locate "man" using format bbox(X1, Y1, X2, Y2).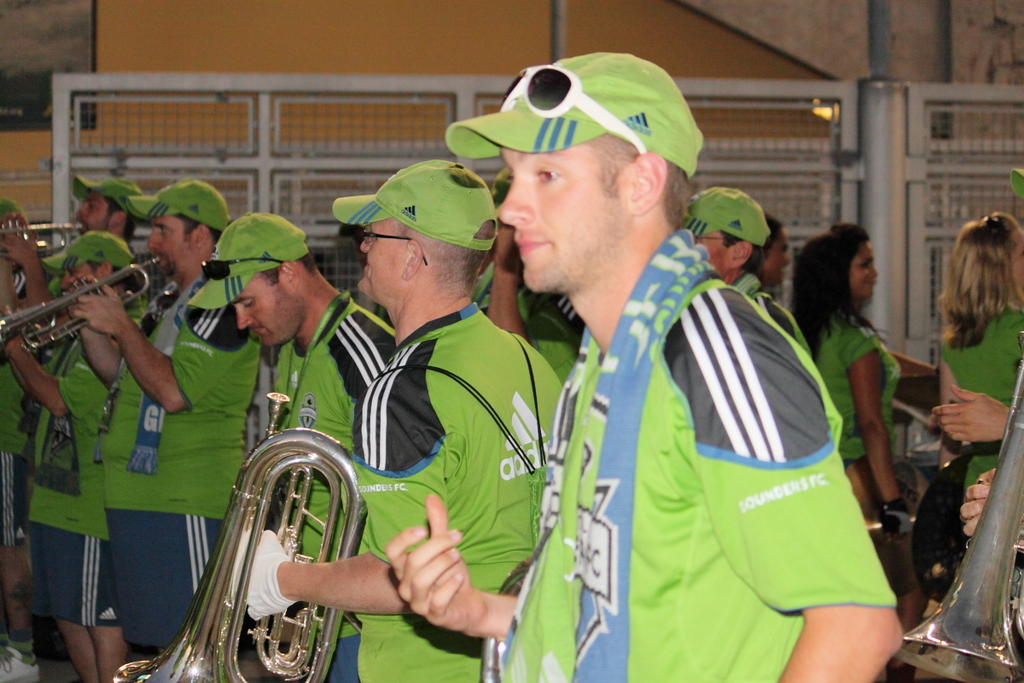
bbox(679, 184, 816, 377).
